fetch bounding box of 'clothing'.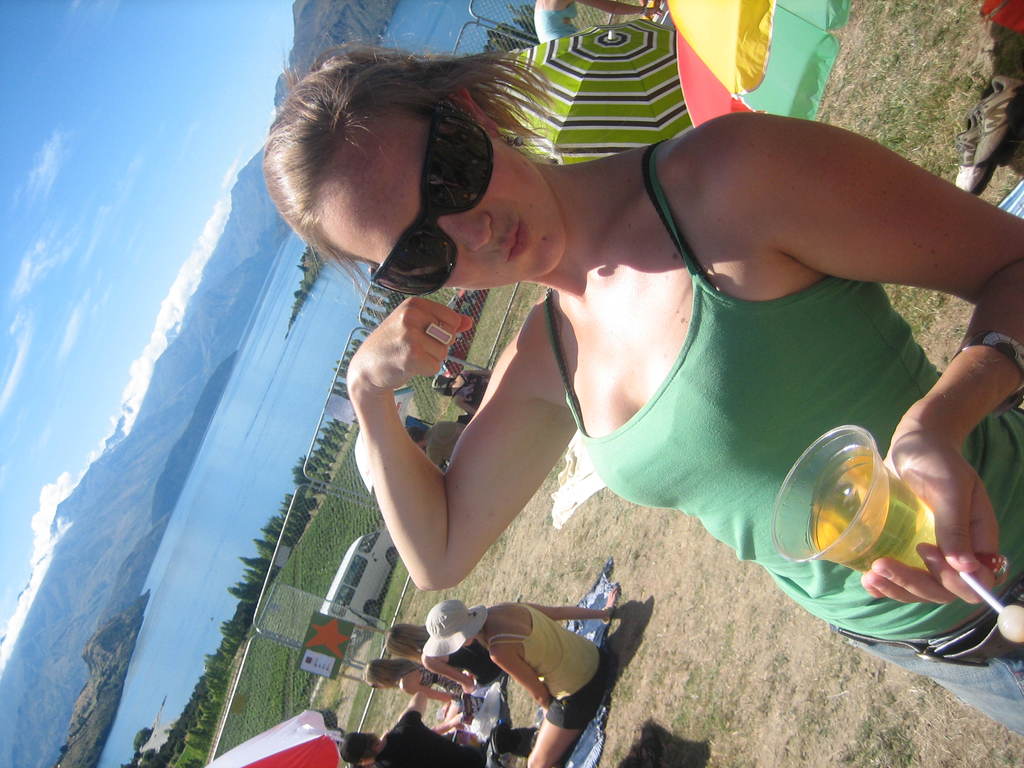
Bbox: (left=413, top=666, right=467, bottom=716).
